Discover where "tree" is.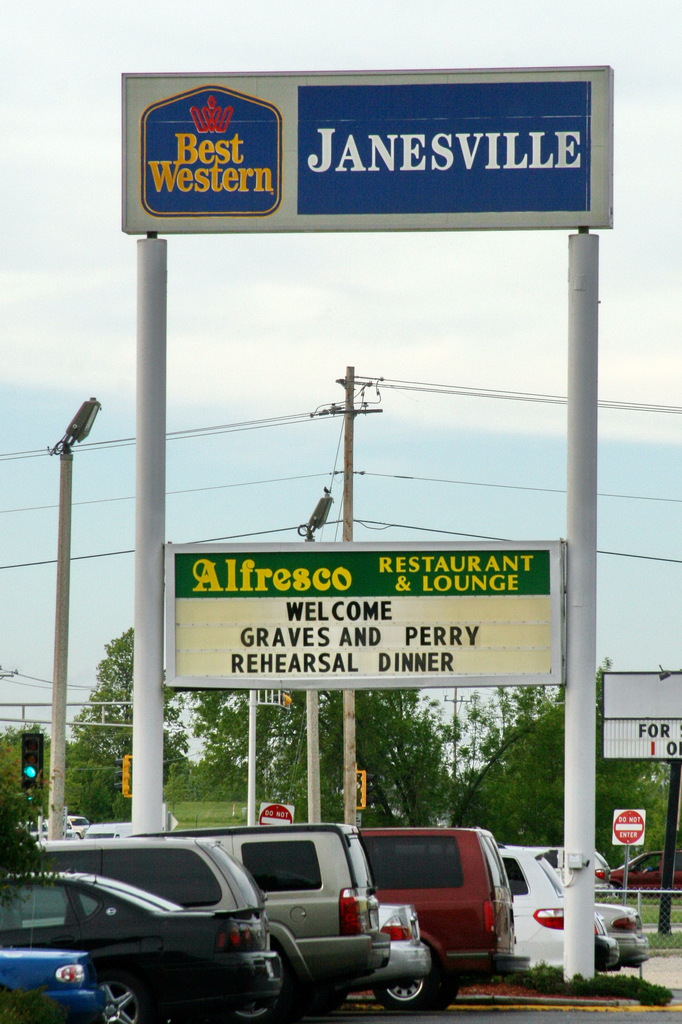
Discovered at 600:644:675:890.
